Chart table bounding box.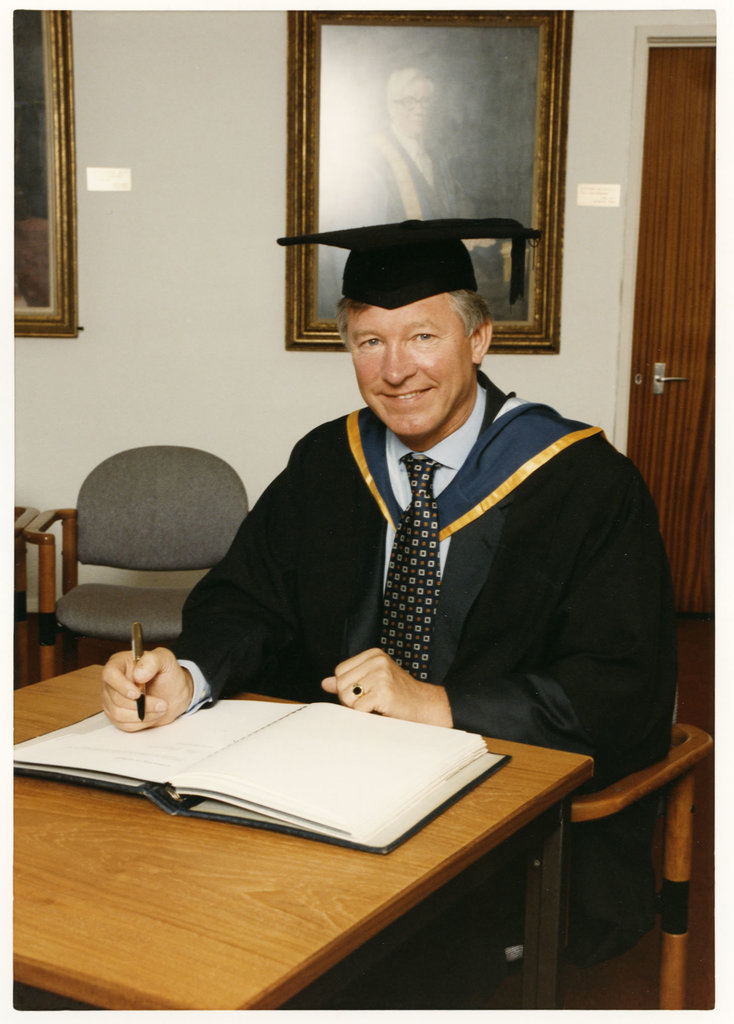
Charted: rect(49, 644, 577, 989).
